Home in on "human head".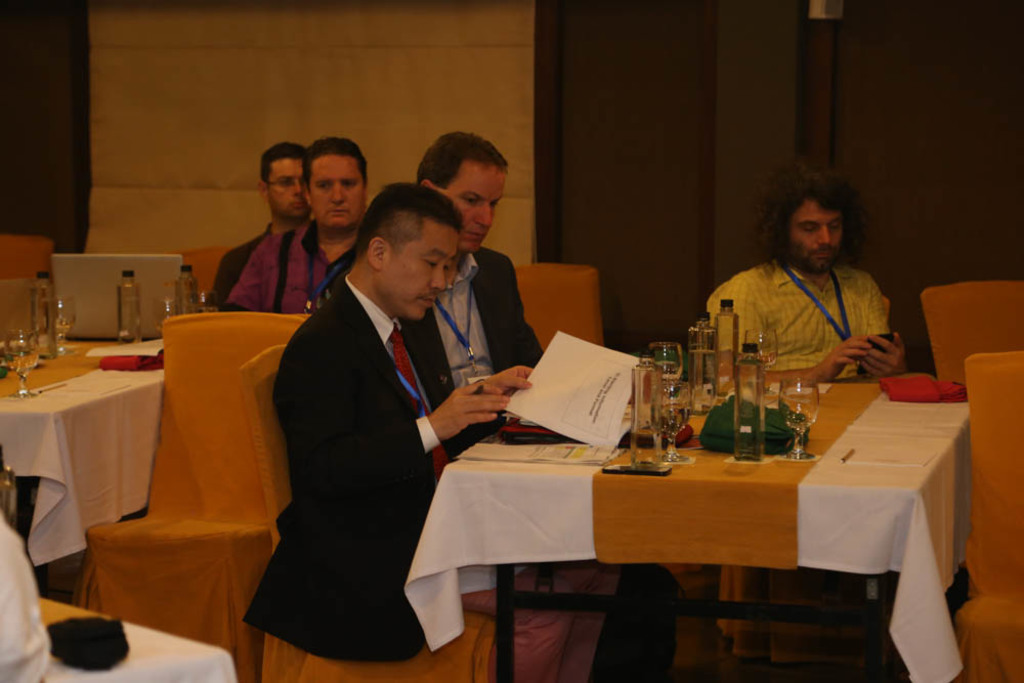
Homed in at [x1=301, y1=131, x2=367, y2=234].
